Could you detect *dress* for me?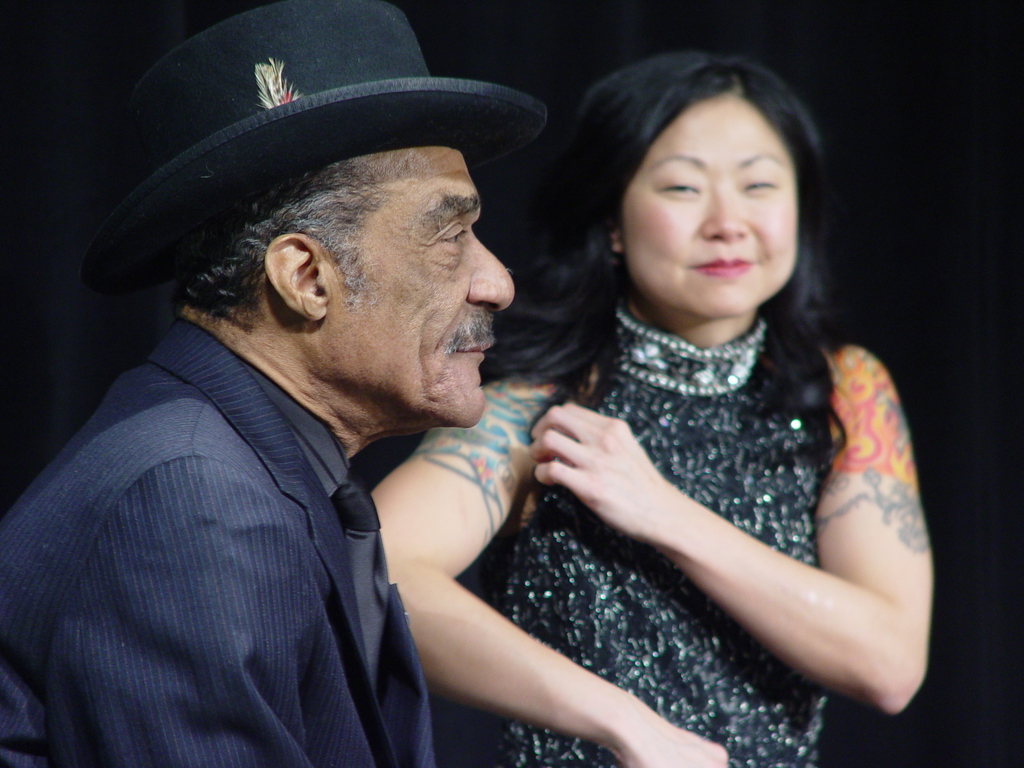
Detection result: [x1=504, y1=323, x2=829, y2=767].
